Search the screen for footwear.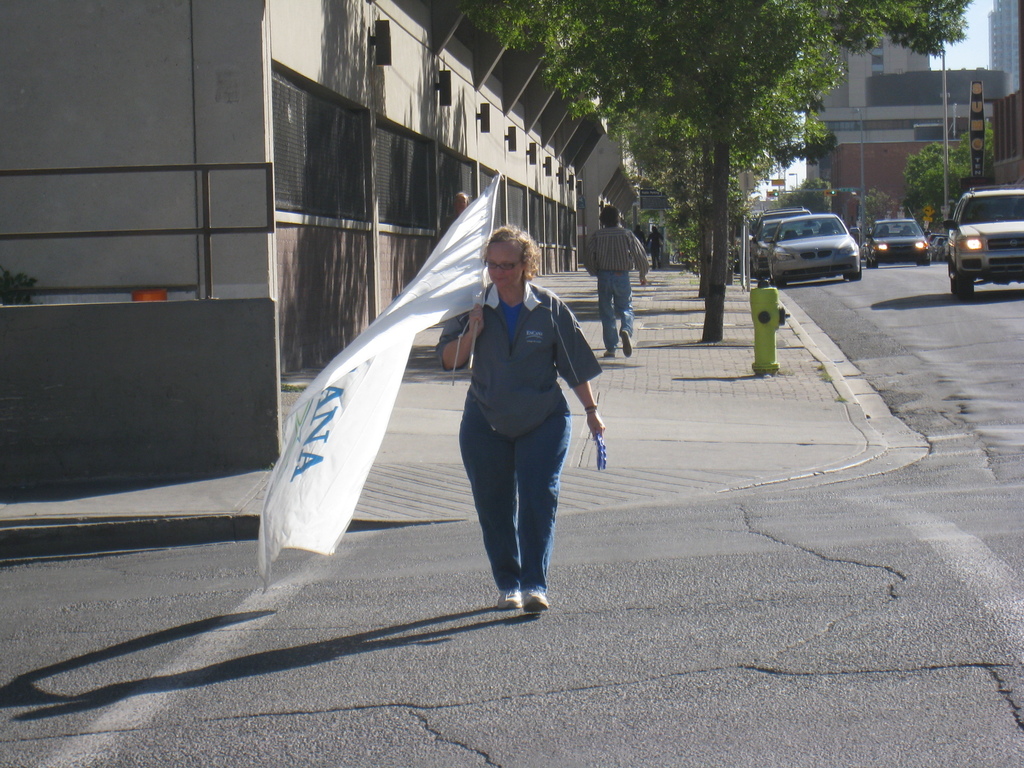
Found at detection(618, 331, 629, 359).
